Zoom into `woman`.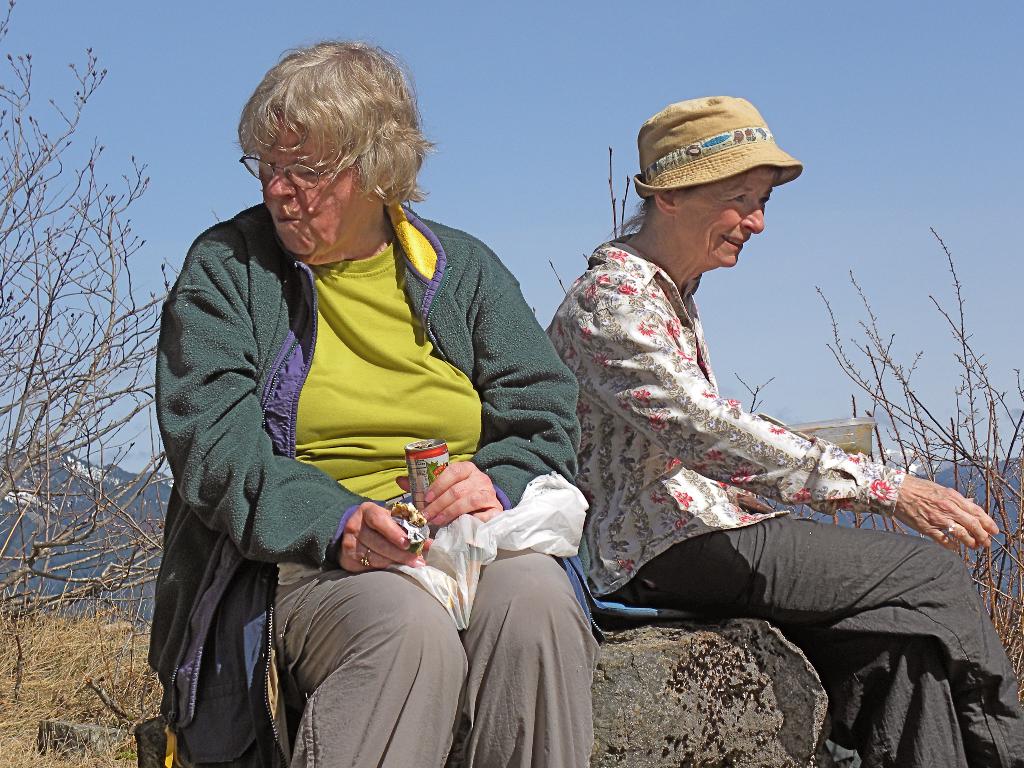
Zoom target: BBox(547, 97, 1023, 767).
